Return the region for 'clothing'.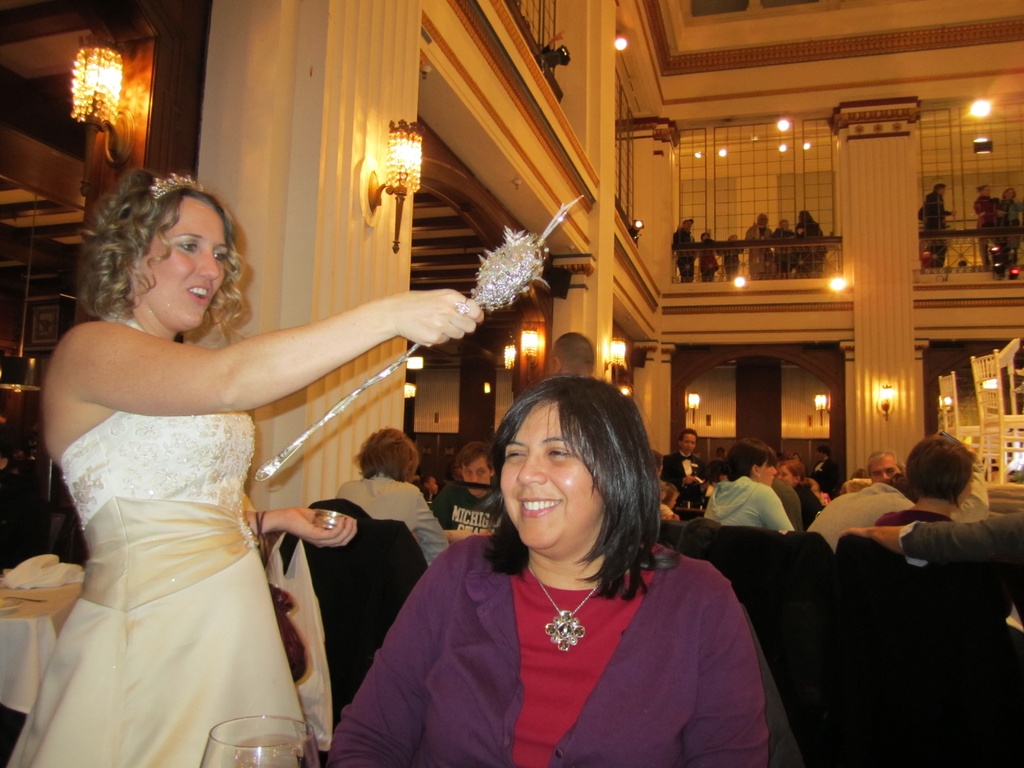
pyautogui.locateOnScreen(673, 228, 696, 281).
